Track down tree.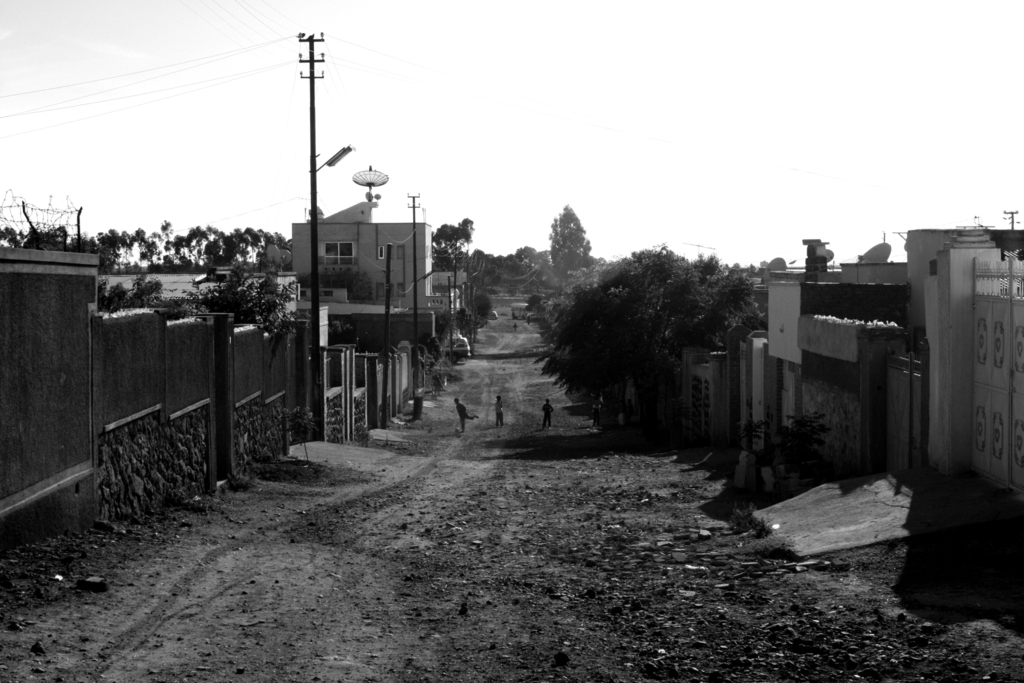
Tracked to bbox=(0, 221, 24, 249).
